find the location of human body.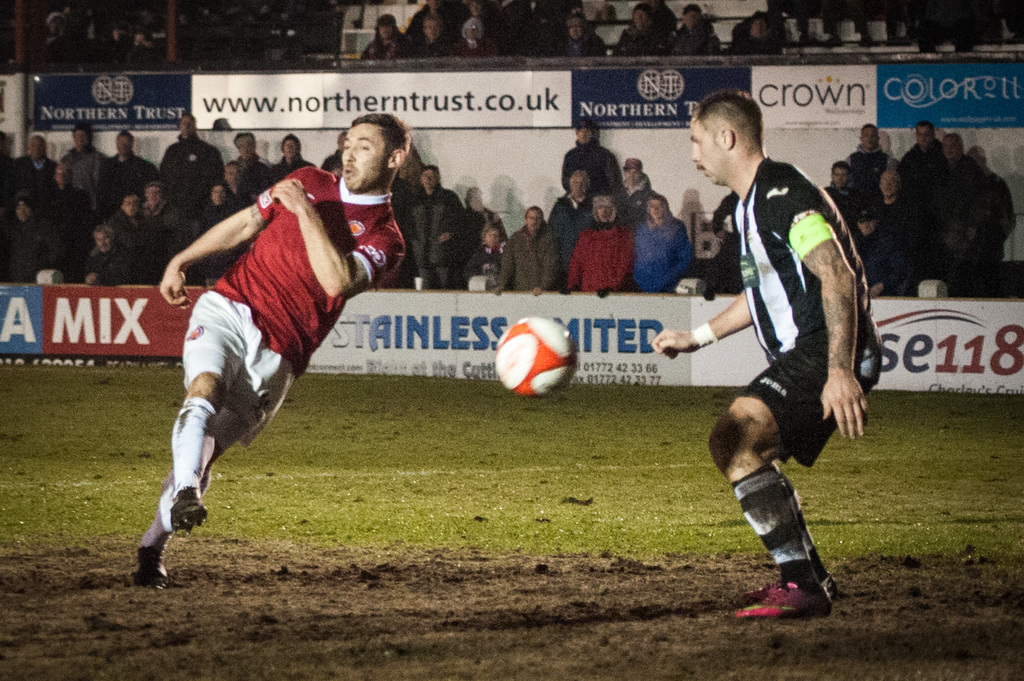
Location: l=132, t=115, r=404, b=587.
